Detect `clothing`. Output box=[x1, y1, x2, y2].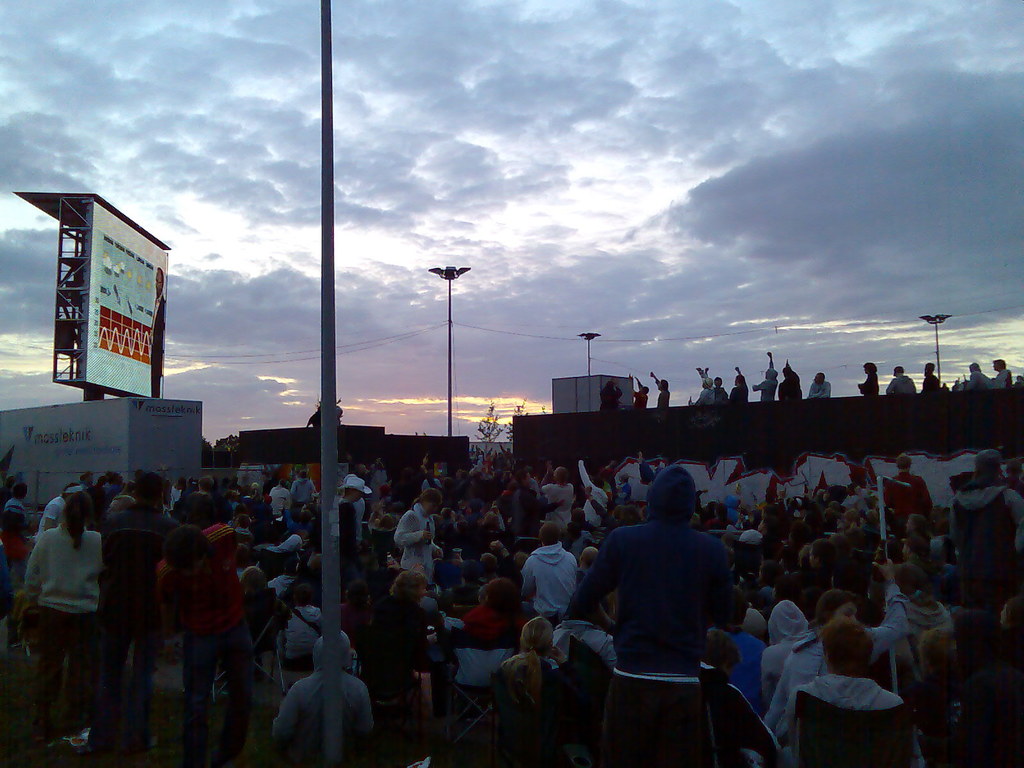
box=[632, 389, 646, 408].
